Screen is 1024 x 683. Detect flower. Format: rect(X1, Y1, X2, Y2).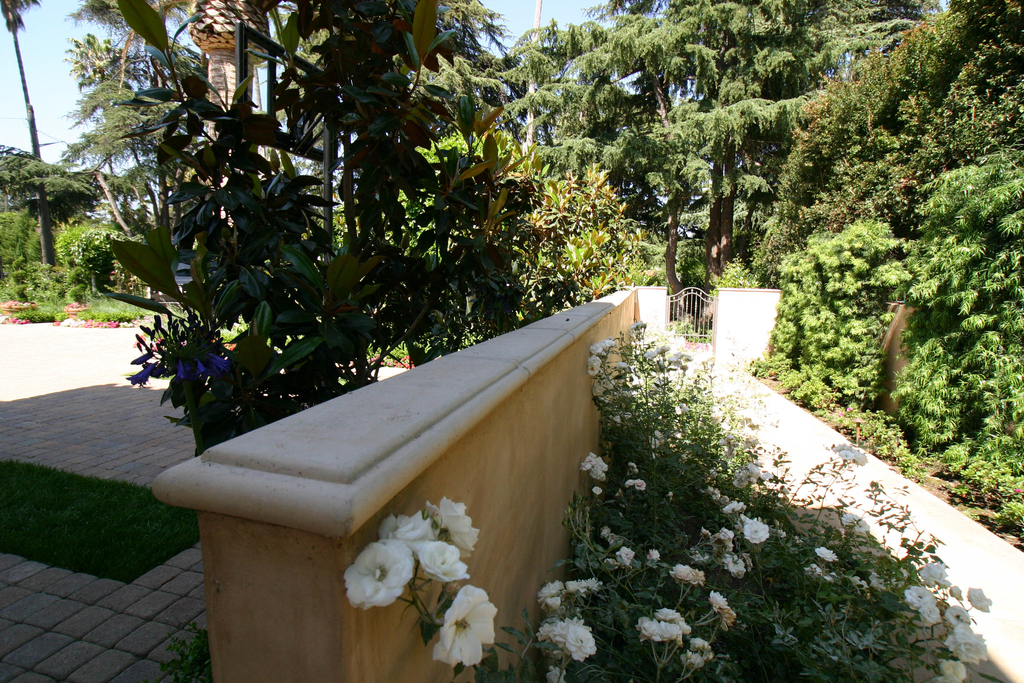
rect(623, 454, 646, 486).
